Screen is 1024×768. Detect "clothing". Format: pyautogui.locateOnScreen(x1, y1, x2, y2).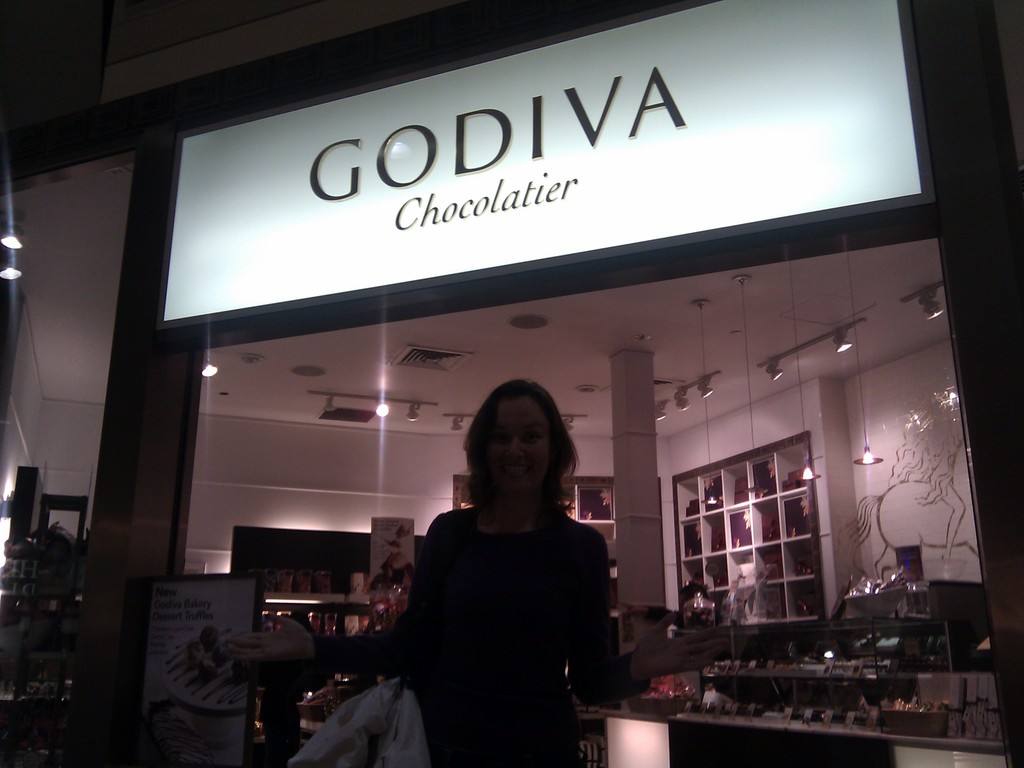
pyautogui.locateOnScreen(327, 452, 650, 746).
